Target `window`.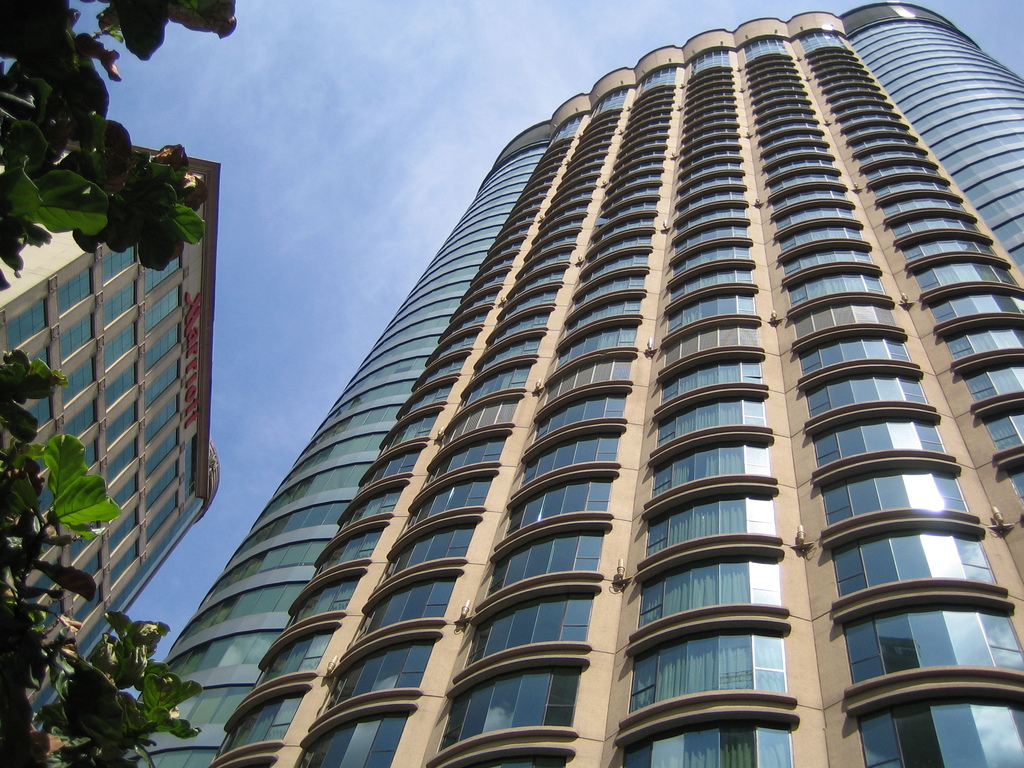
Target region: bbox(847, 701, 1023, 767).
